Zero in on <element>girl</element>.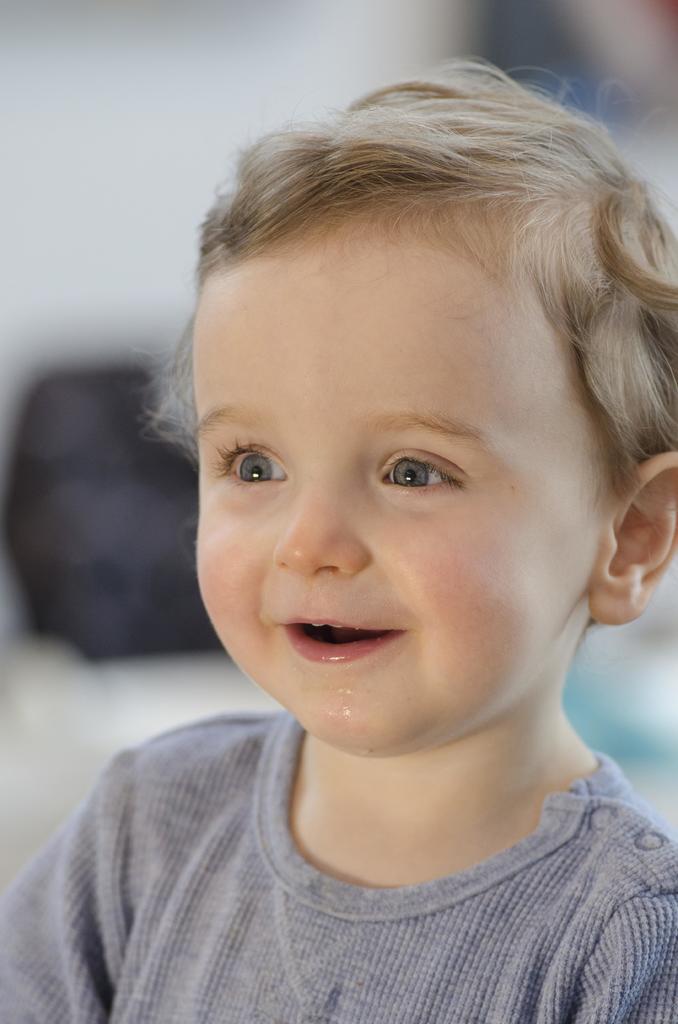
Zeroed in: <region>0, 56, 677, 1023</region>.
